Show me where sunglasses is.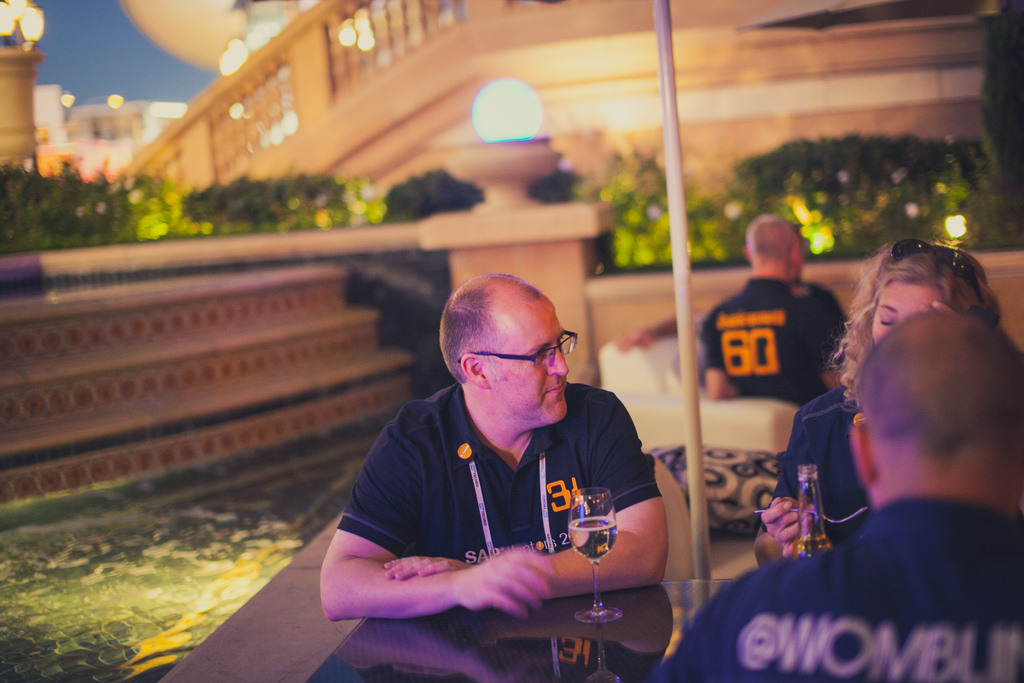
sunglasses is at (left=890, top=238, right=986, bottom=305).
